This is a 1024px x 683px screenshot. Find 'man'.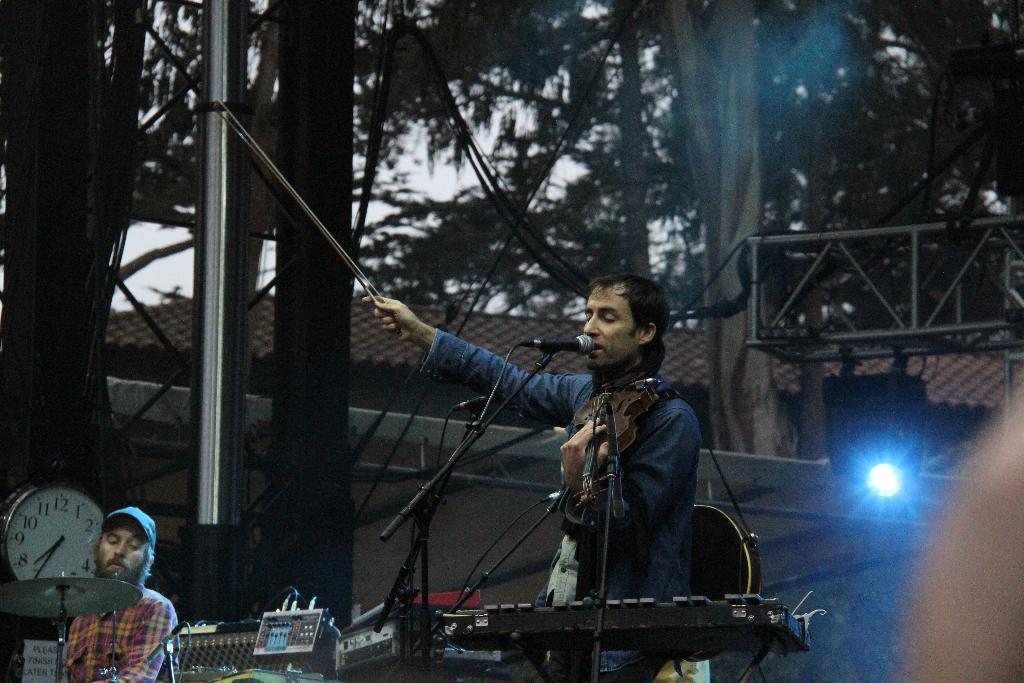
Bounding box: <box>39,502,176,679</box>.
